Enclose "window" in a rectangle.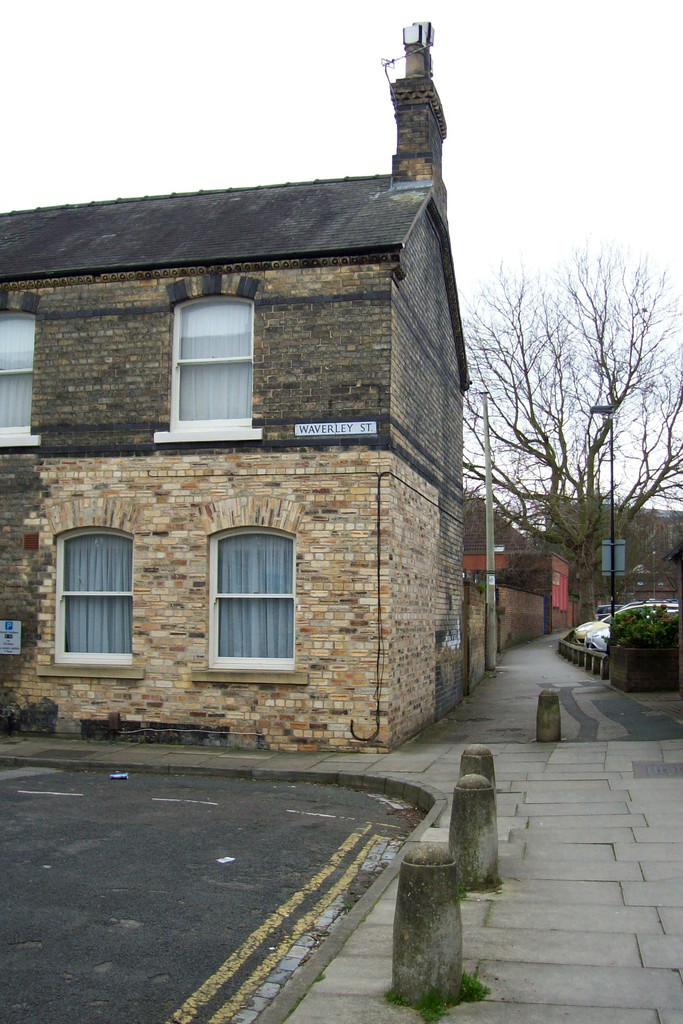
locate(195, 515, 293, 668).
